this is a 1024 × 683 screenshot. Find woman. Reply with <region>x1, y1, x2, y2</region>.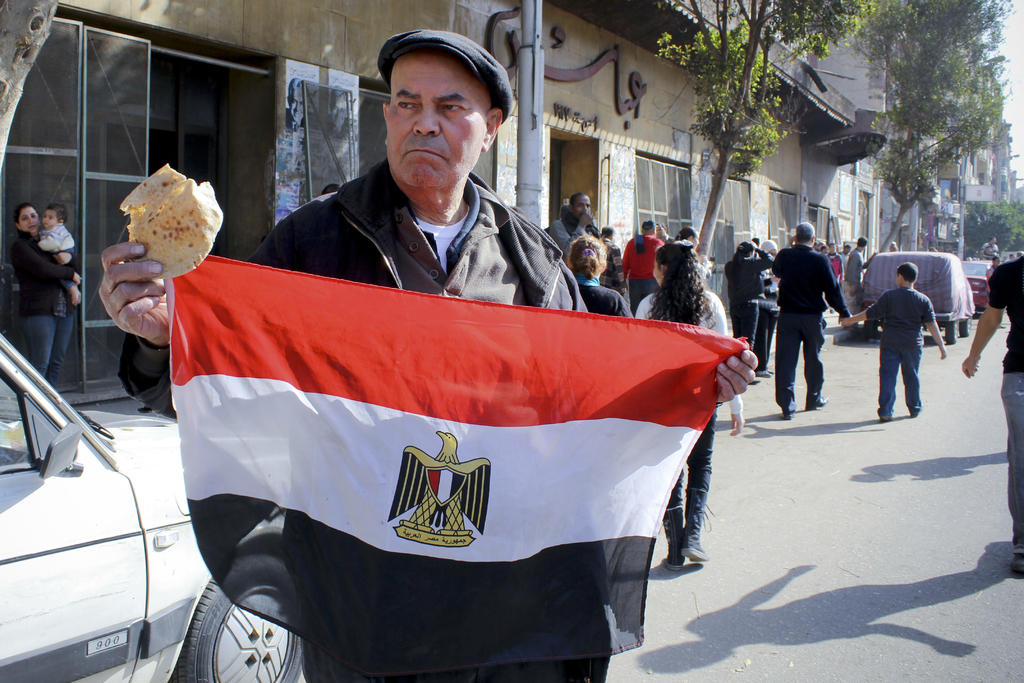
<region>705, 236, 774, 378</region>.
